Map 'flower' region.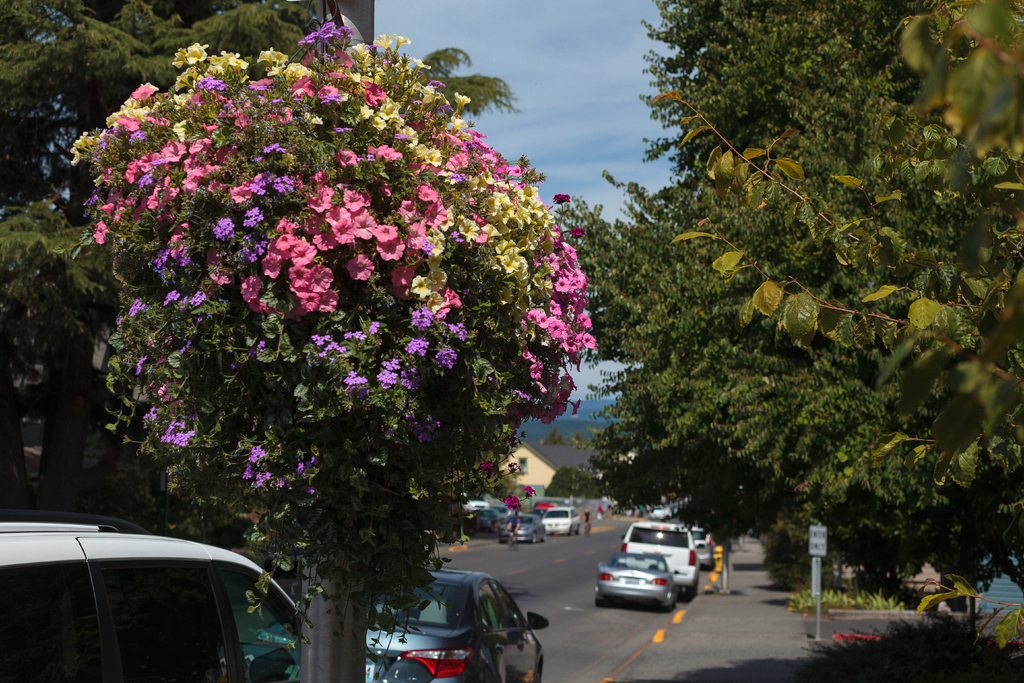
Mapped to <bbox>225, 179, 255, 206</bbox>.
